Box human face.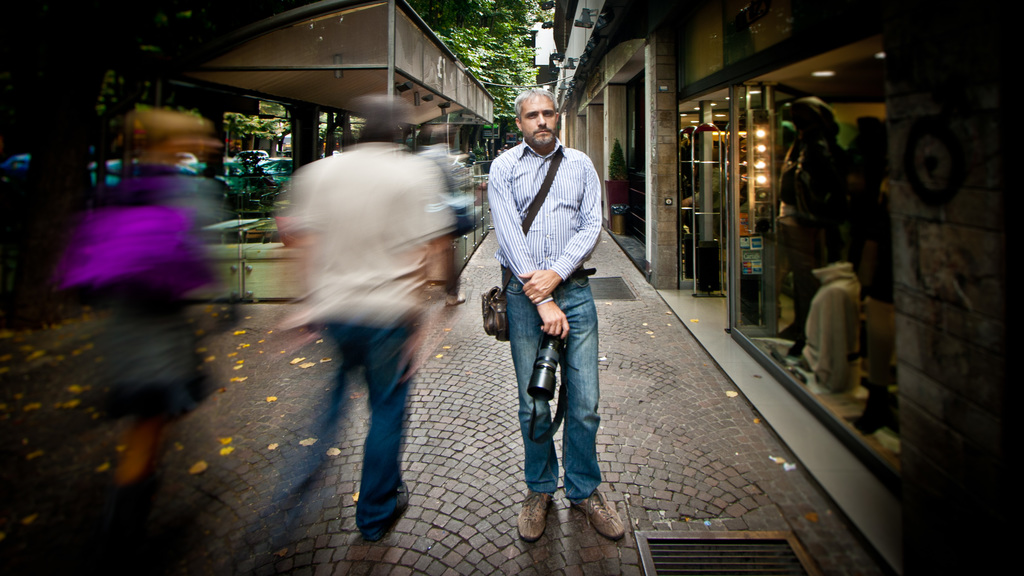
519:92:556:144.
